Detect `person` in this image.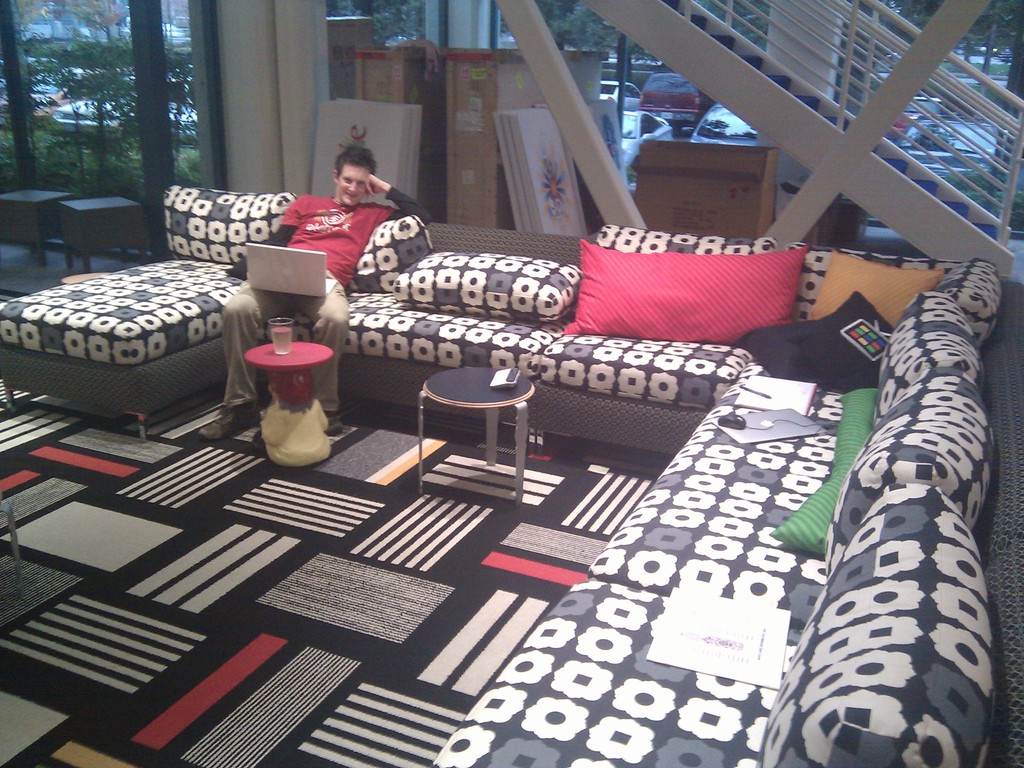
Detection: <region>211, 145, 434, 443</region>.
